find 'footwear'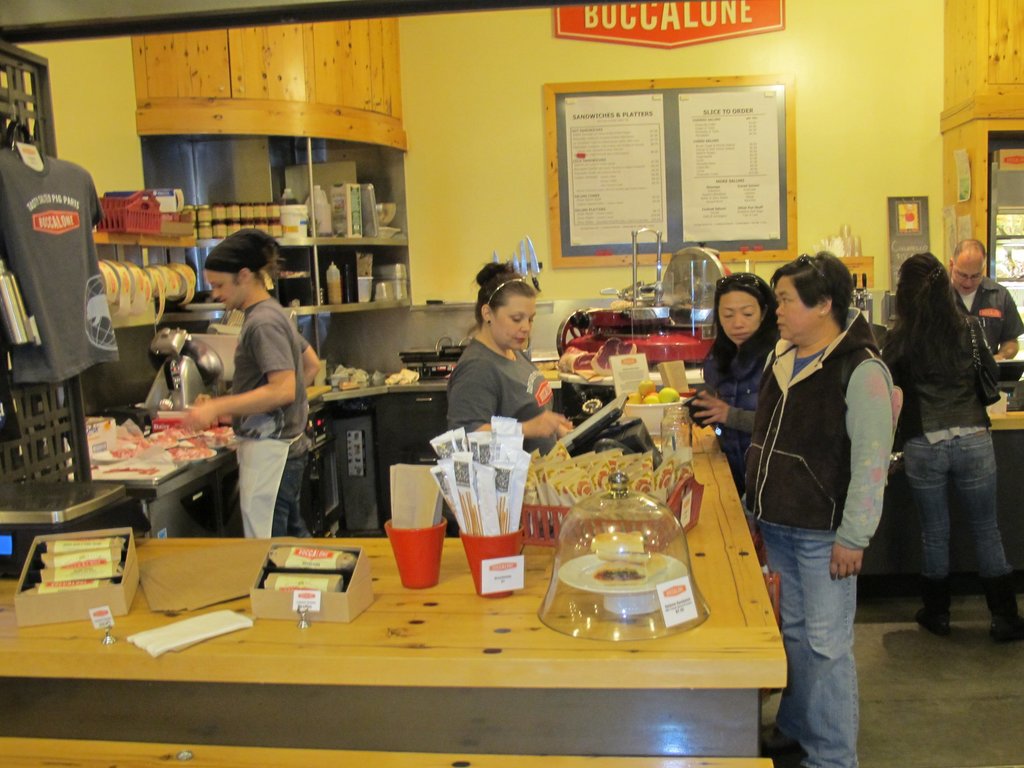
[977, 566, 1023, 643]
